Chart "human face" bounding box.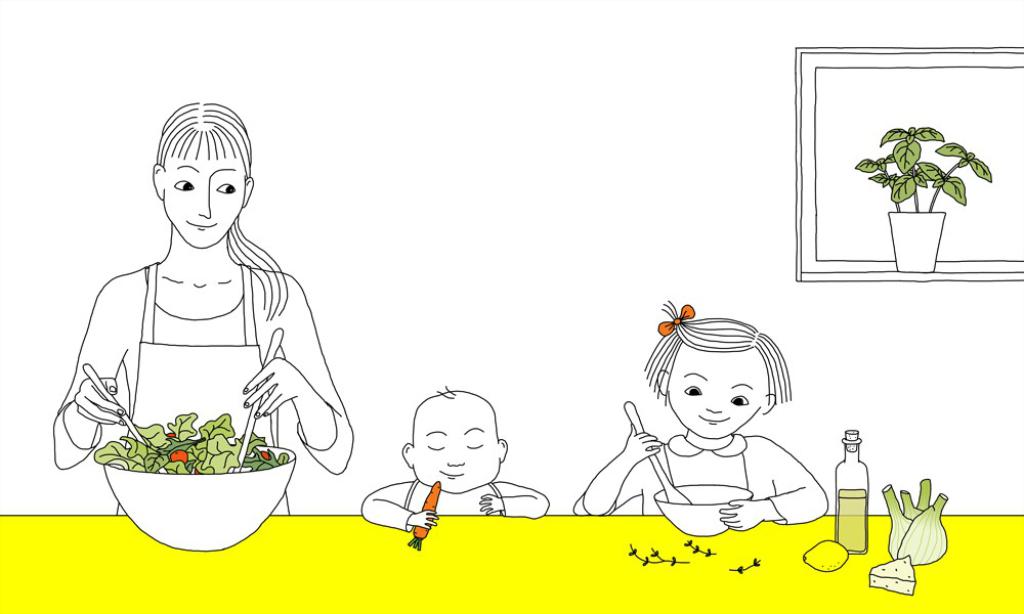
Charted: region(416, 412, 498, 493).
